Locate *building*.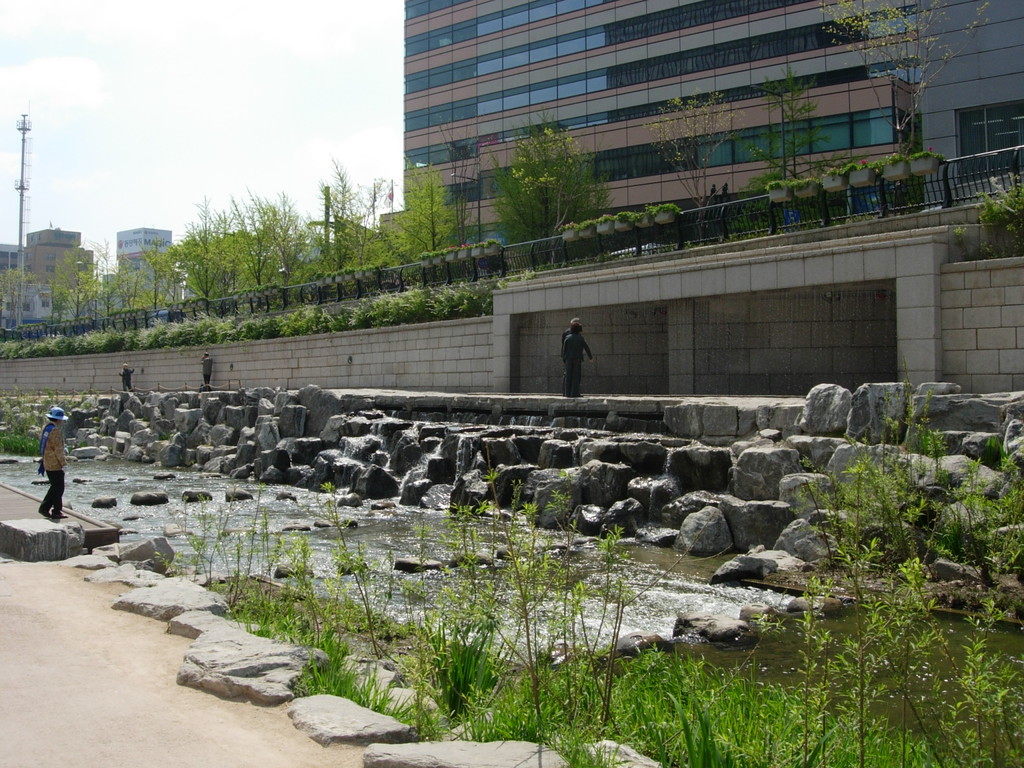
Bounding box: (left=110, top=227, right=167, bottom=310).
